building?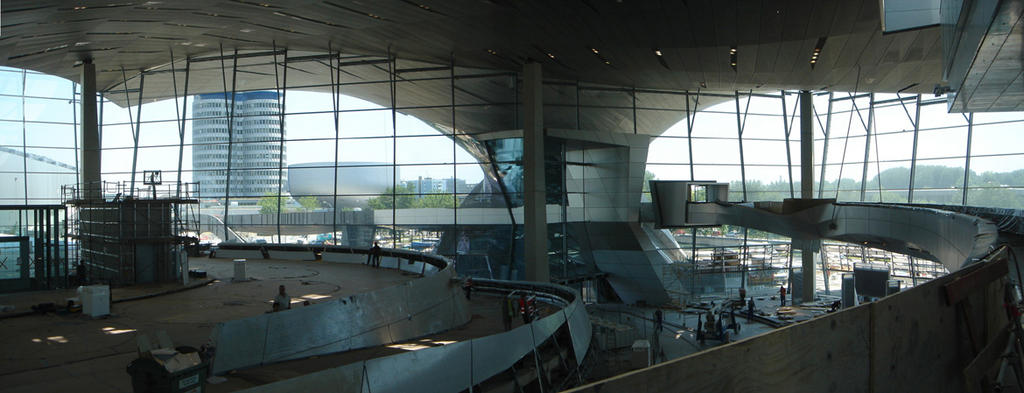
(193,89,288,206)
